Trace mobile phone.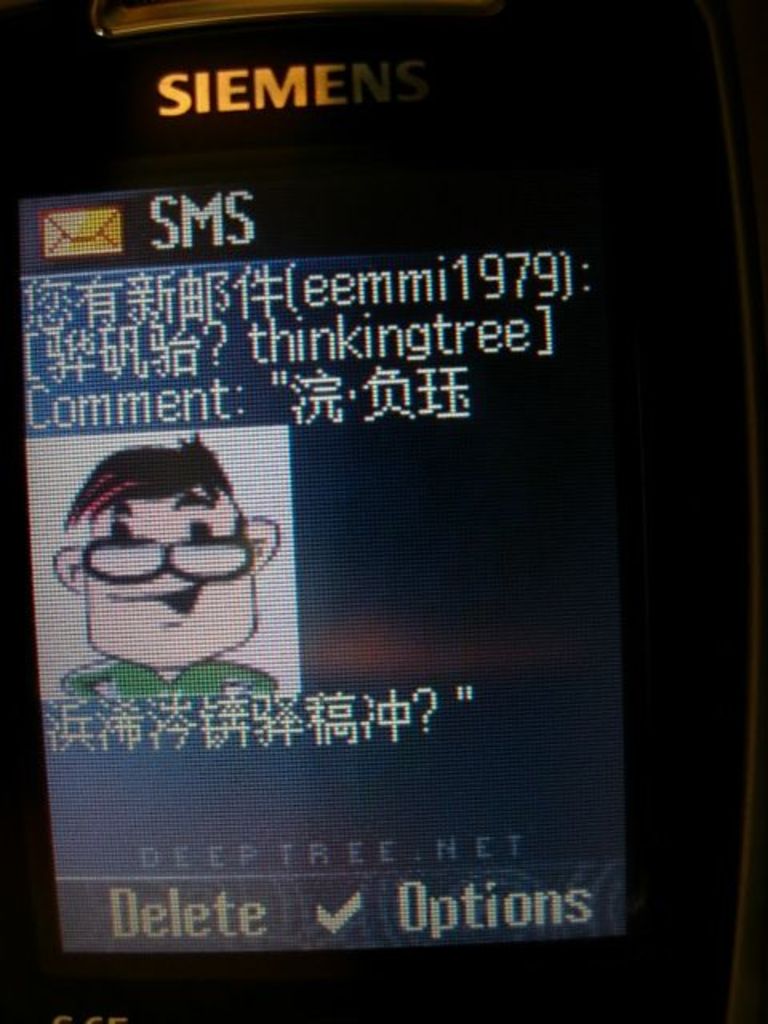
Traced to <bbox>0, 6, 766, 1010</bbox>.
